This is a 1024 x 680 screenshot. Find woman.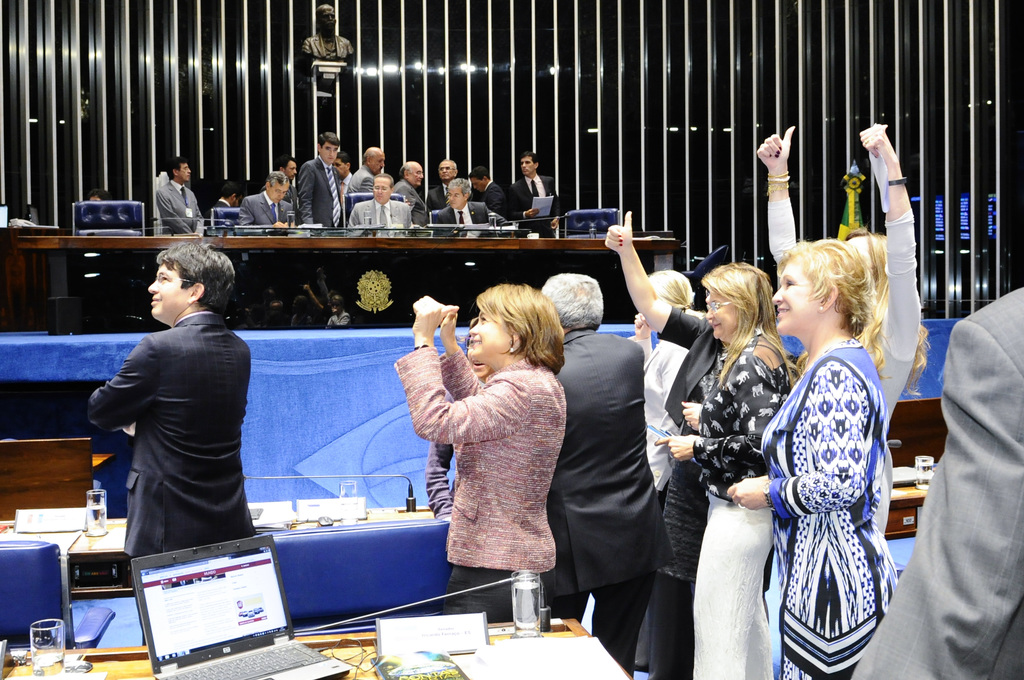
Bounding box: (x1=604, y1=207, x2=803, y2=679).
